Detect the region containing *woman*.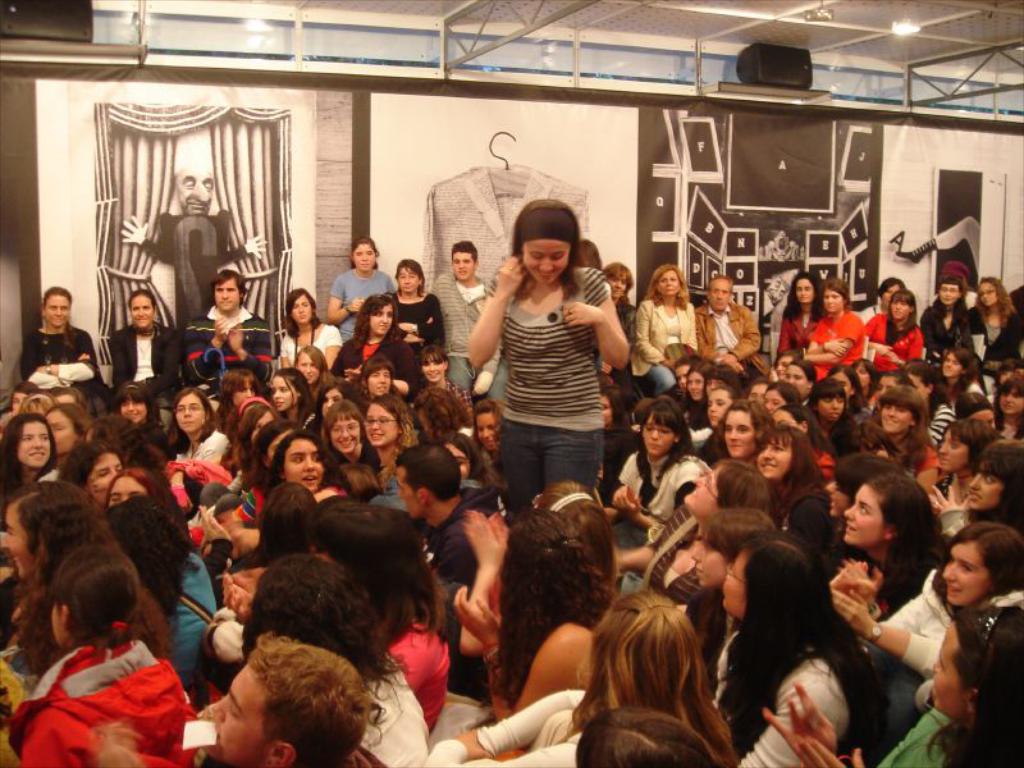
box(920, 274, 977, 365).
